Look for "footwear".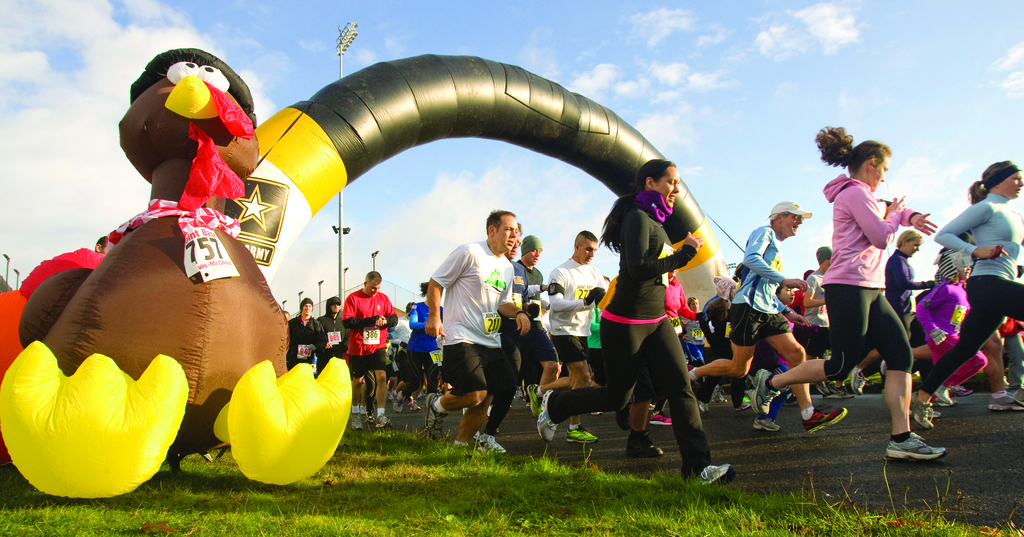
Found: {"x1": 990, "y1": 388, "x2": 1015, "y2": 406}.
